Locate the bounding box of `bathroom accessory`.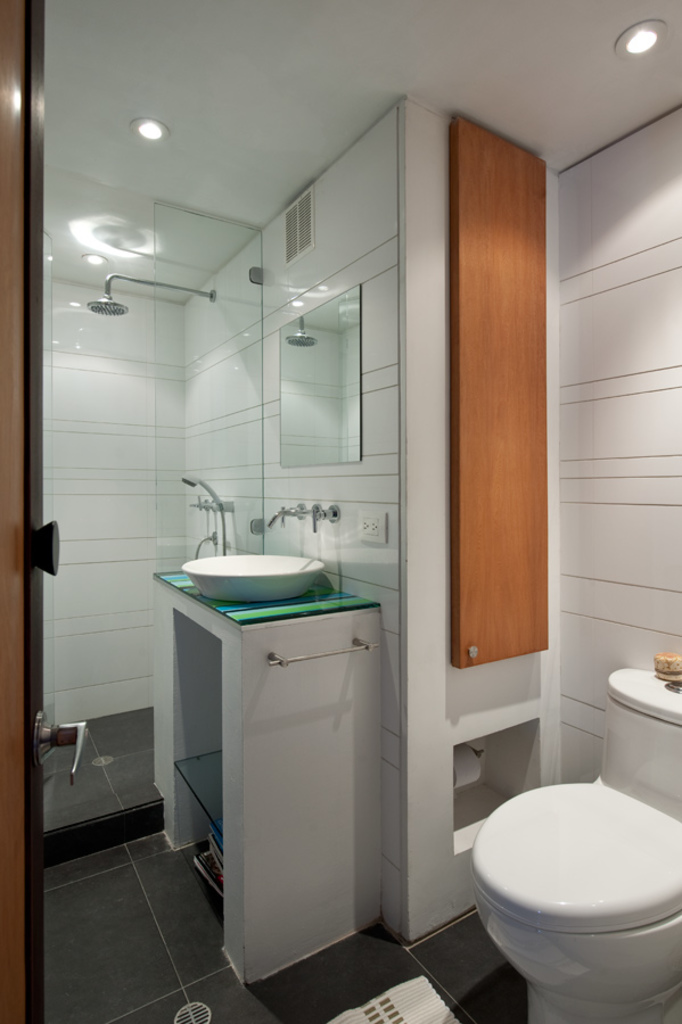
Bounding box: (x1=585, y1=662, x2=681, y2=798).
